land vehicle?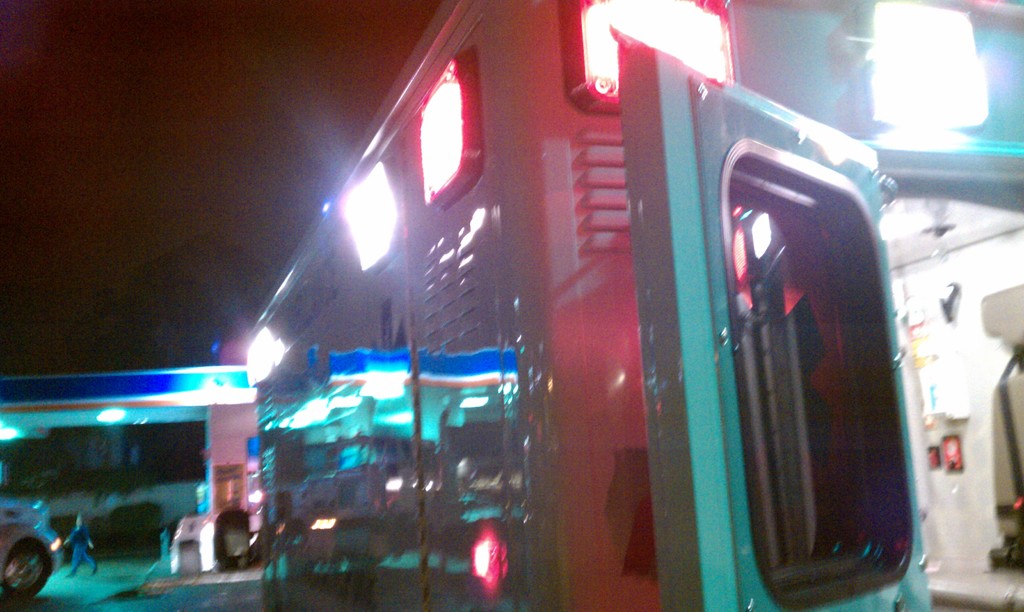
box(242, 0, 1023, 611)
